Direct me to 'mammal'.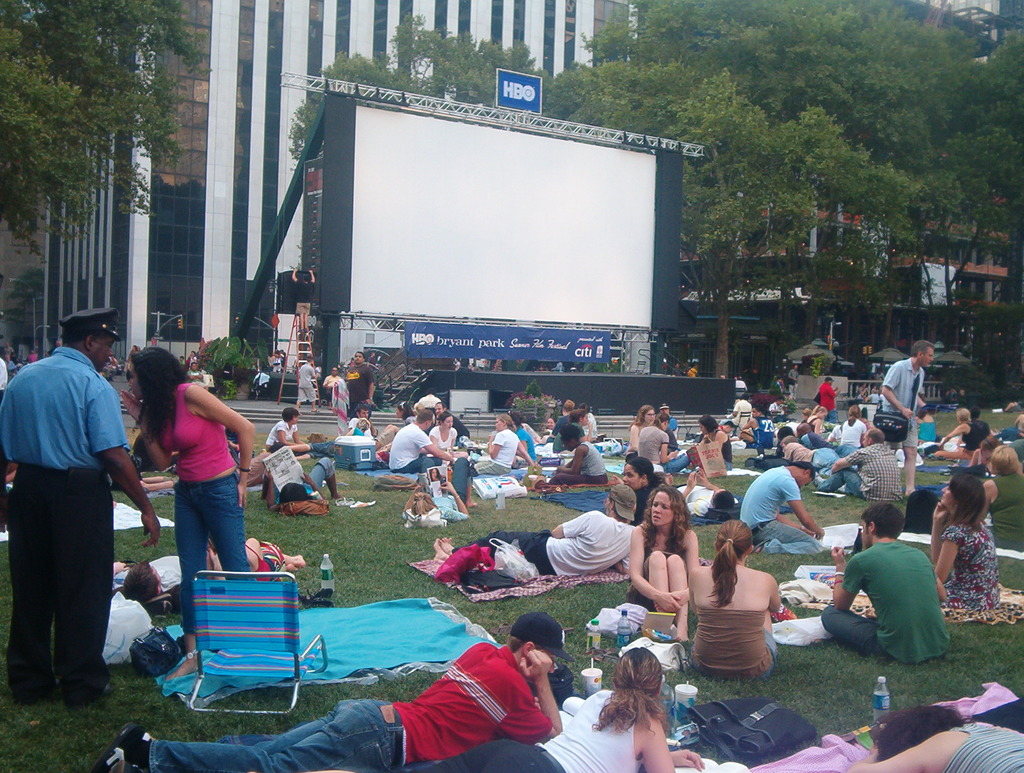
Direction: x1=94 y1=608 x2=569 y2=772.
